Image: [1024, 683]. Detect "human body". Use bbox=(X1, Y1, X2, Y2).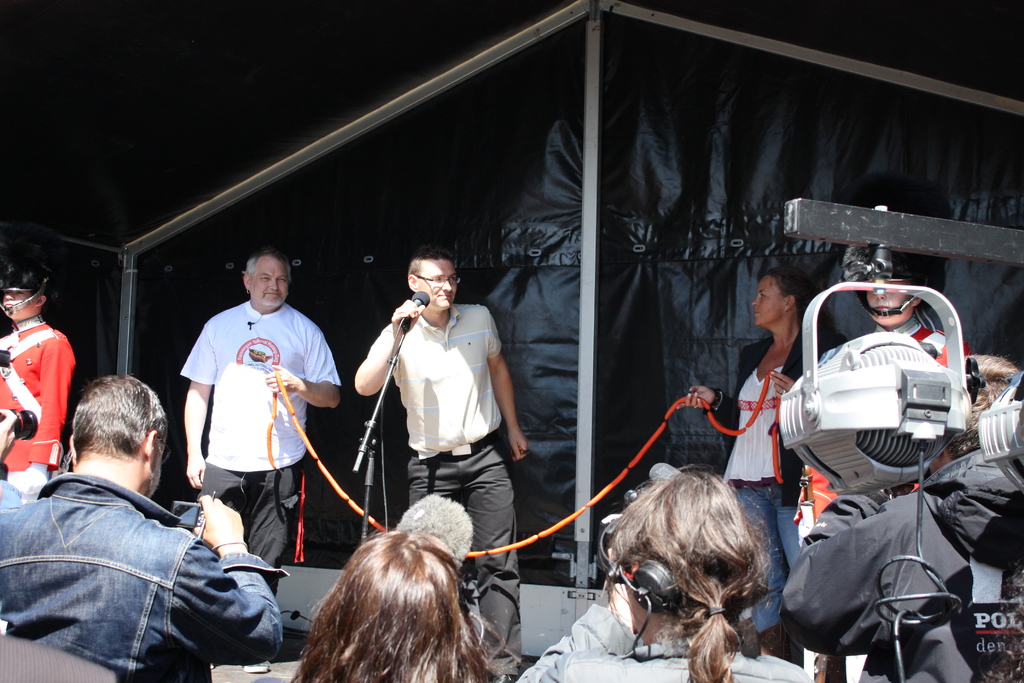
bbox=(0, 409, 26, 513).
